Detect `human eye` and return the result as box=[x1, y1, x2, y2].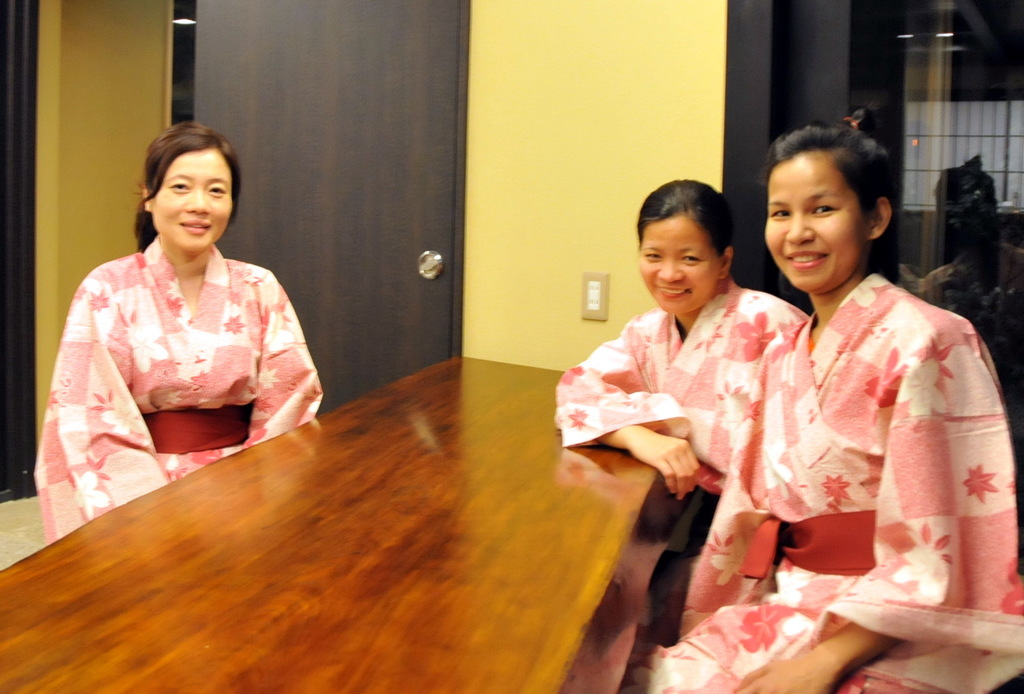
box=[813, 201, 841, 215].
